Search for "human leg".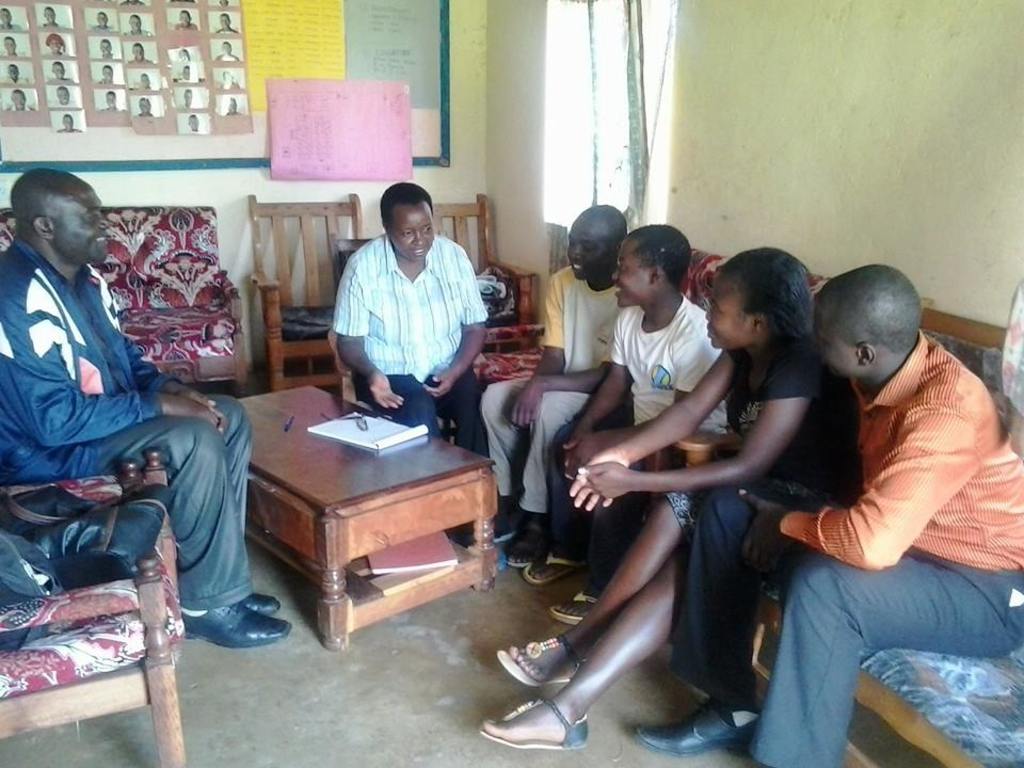
Found at {"x1": 108, "y1": 387, "x2": 293, "y2": 643}.
